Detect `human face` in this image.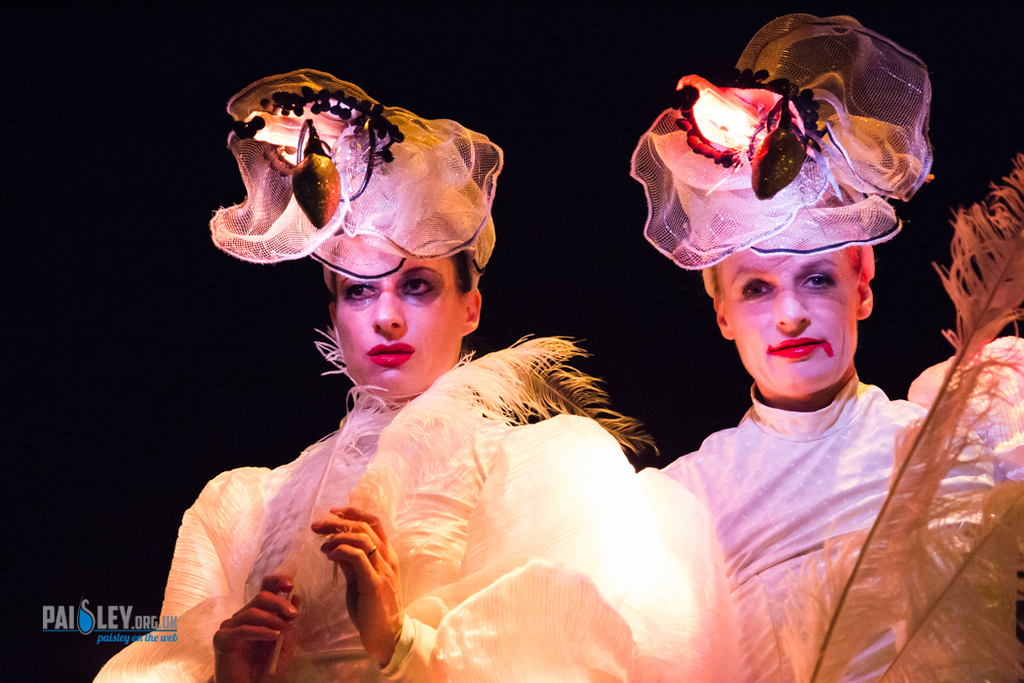
Detection: bbox=(334, 240, 459, 389).
